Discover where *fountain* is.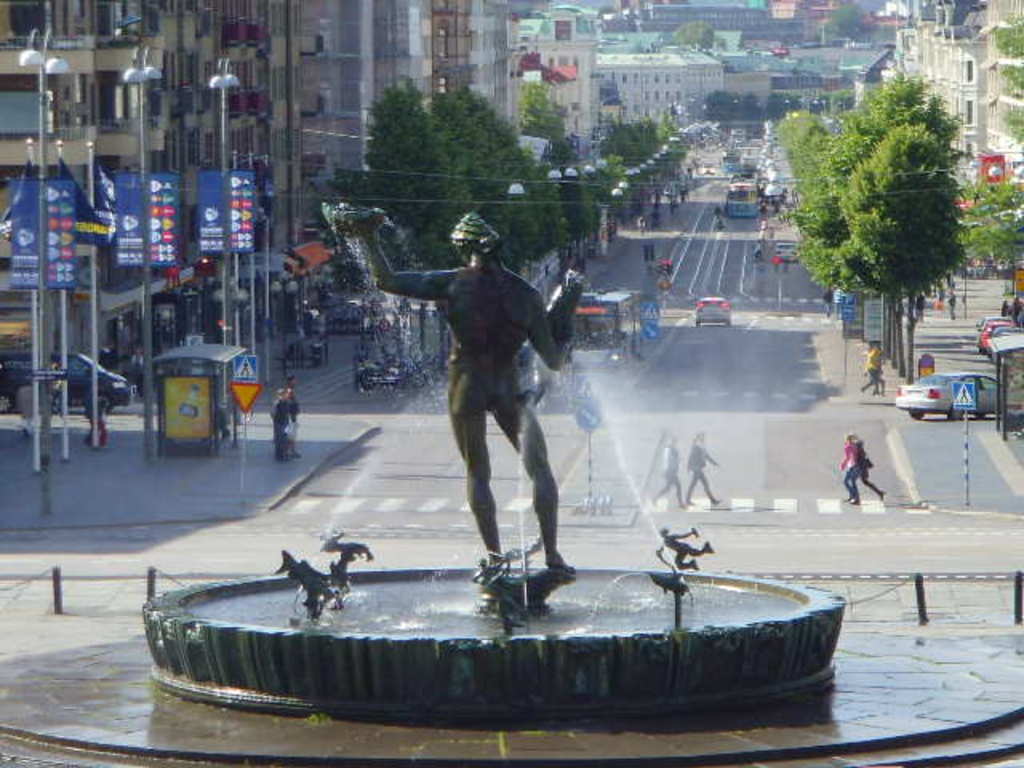
Discovered at detection(152, 165, 899, 690).
